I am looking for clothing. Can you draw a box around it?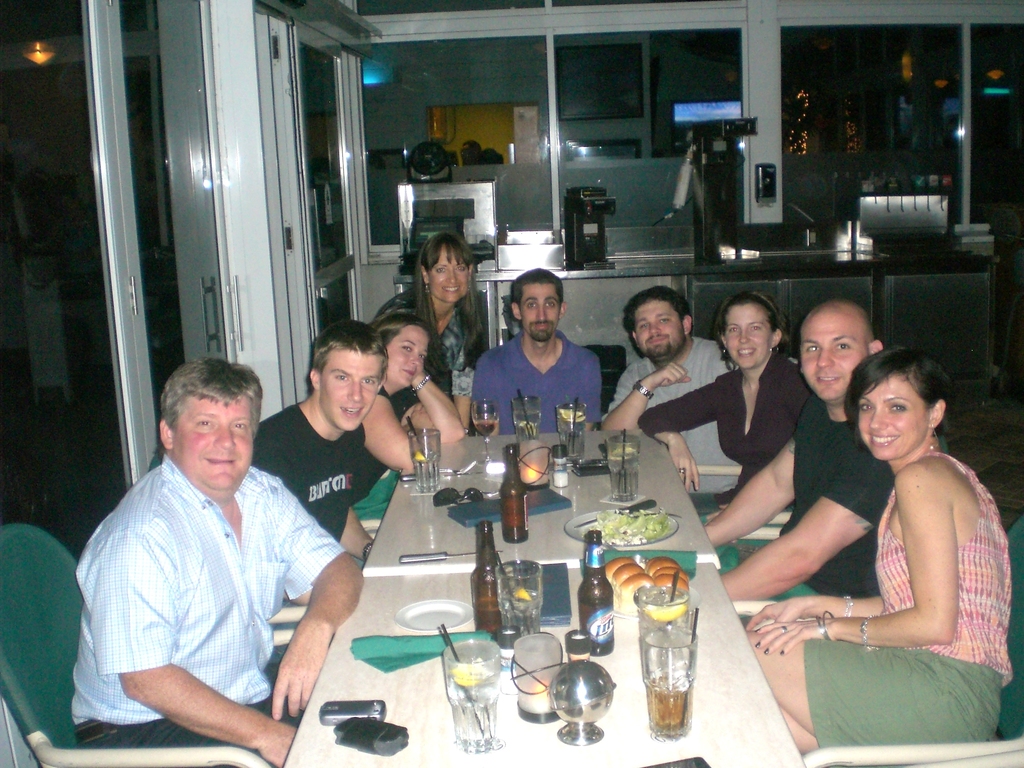
Sure, the bounding box is <box>800,447,1016,759</box>.
